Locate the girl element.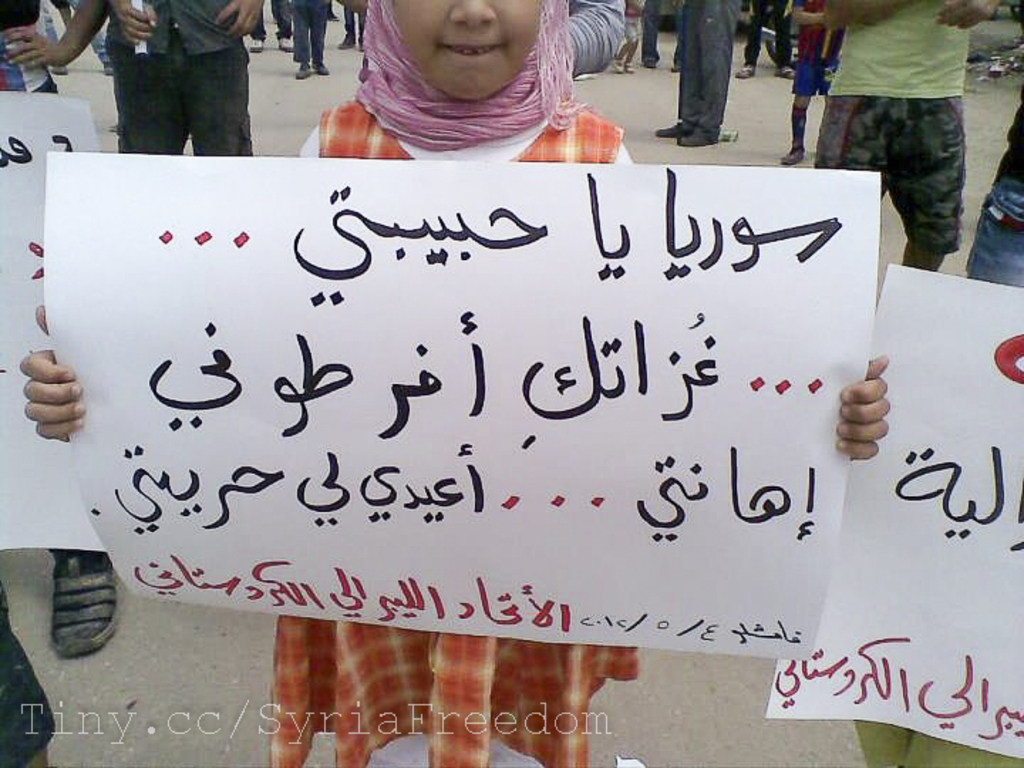
Element bbox: detection(17, 0, 893, 767).
